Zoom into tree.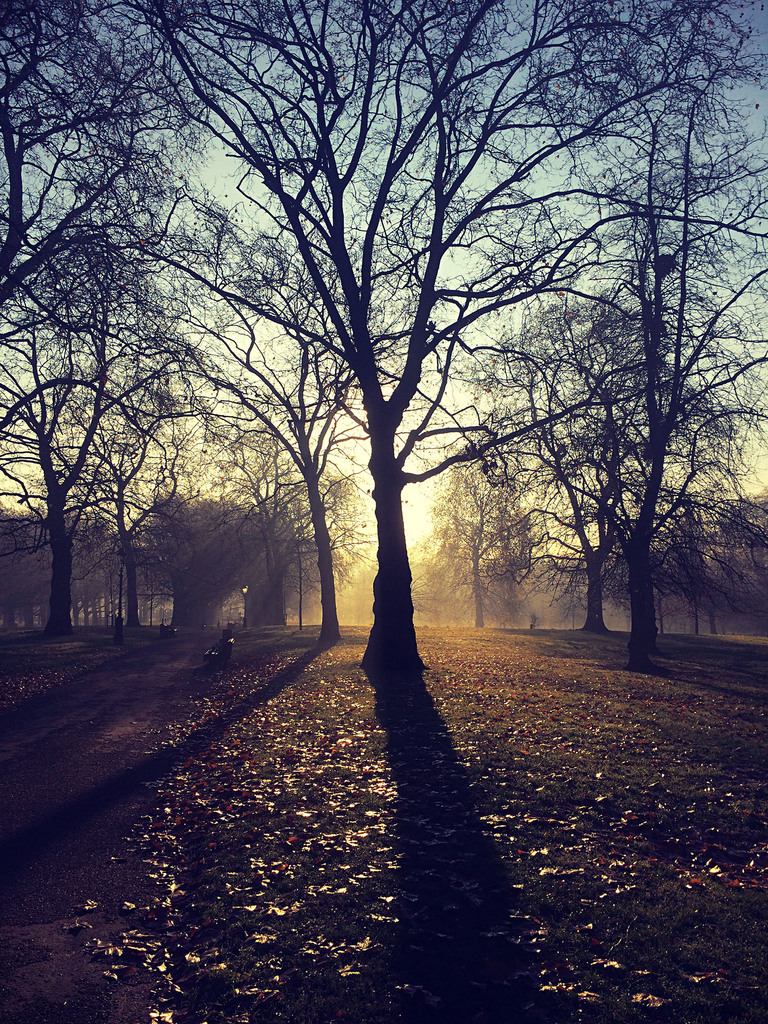
Zoom target: (left=234, top=476, right=407, bottom=628).
